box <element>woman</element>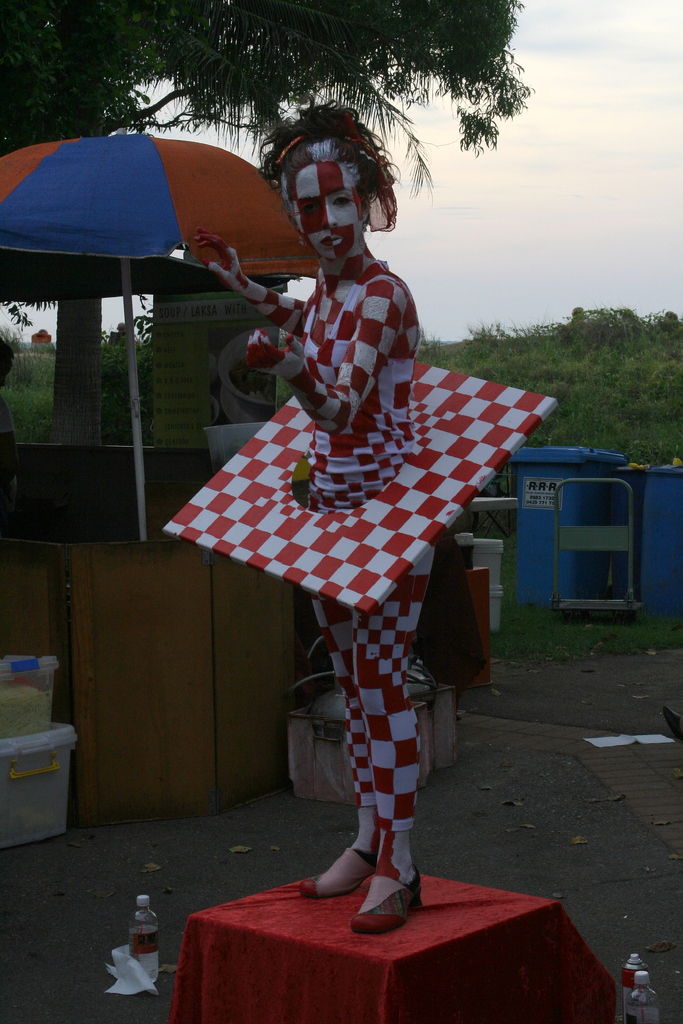
(left=179, top=124, right=521, bottom=949)
